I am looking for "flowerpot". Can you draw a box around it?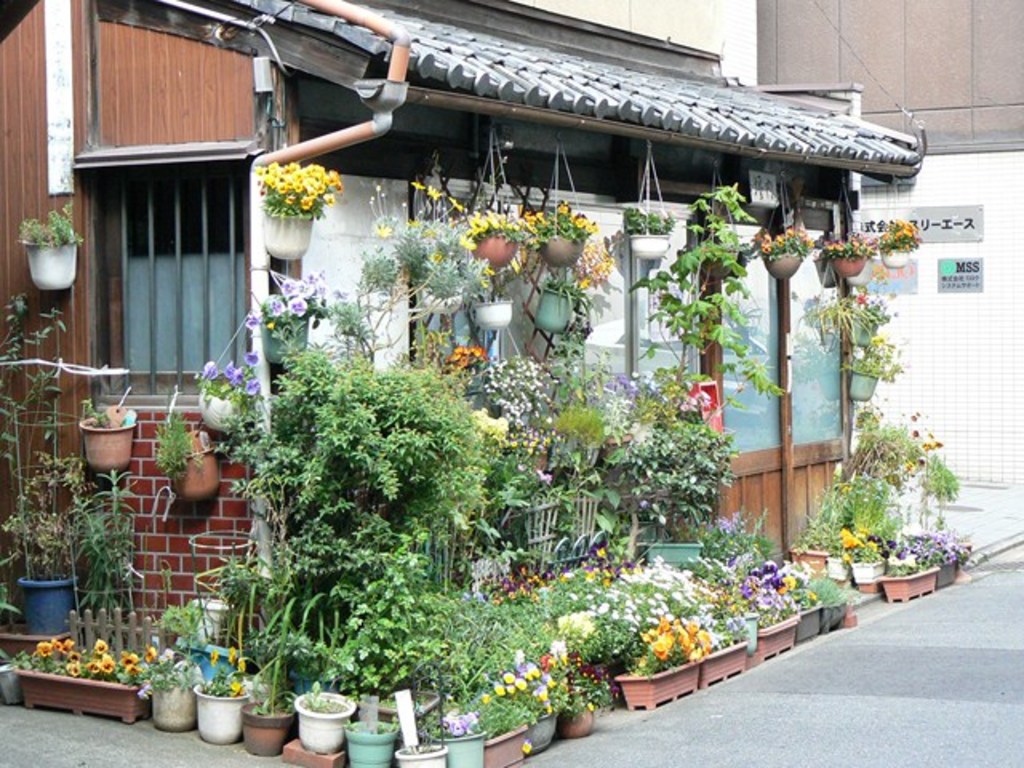
Sure, the bounding box is (left=848, top=373, right=877, bottom=406).
